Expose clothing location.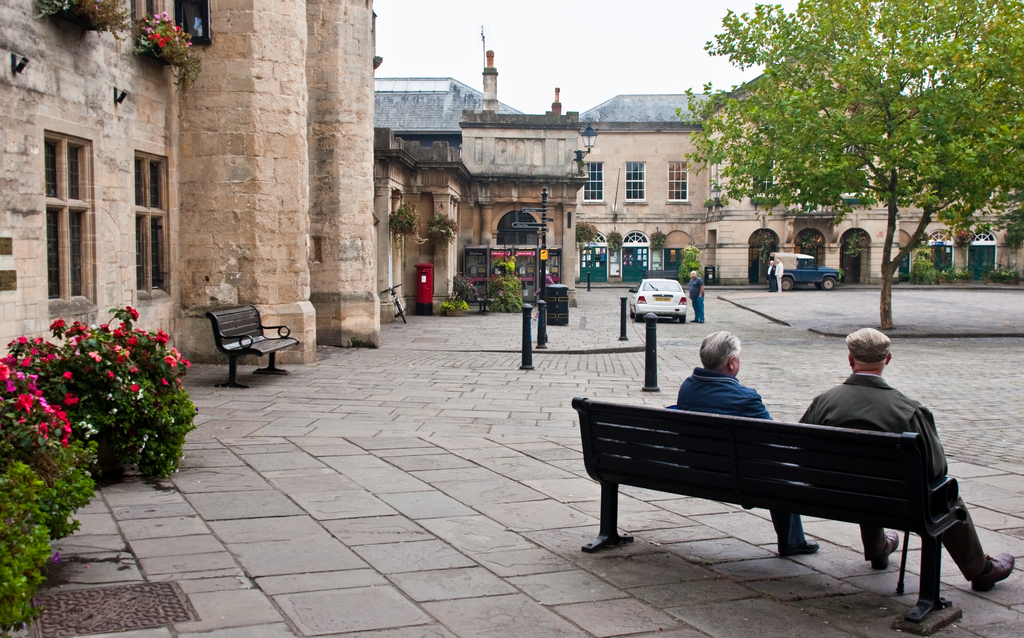
Exposed at bbox=[789, 348, 950, 469].
